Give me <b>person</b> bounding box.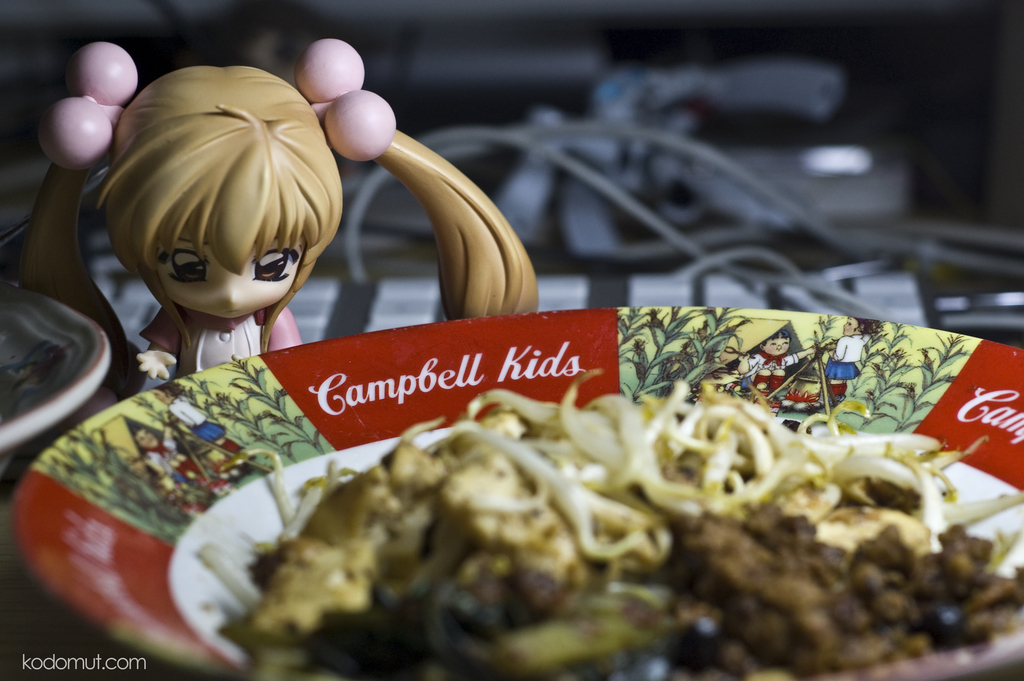
left=16, top=40, right=545, bottom=382.
